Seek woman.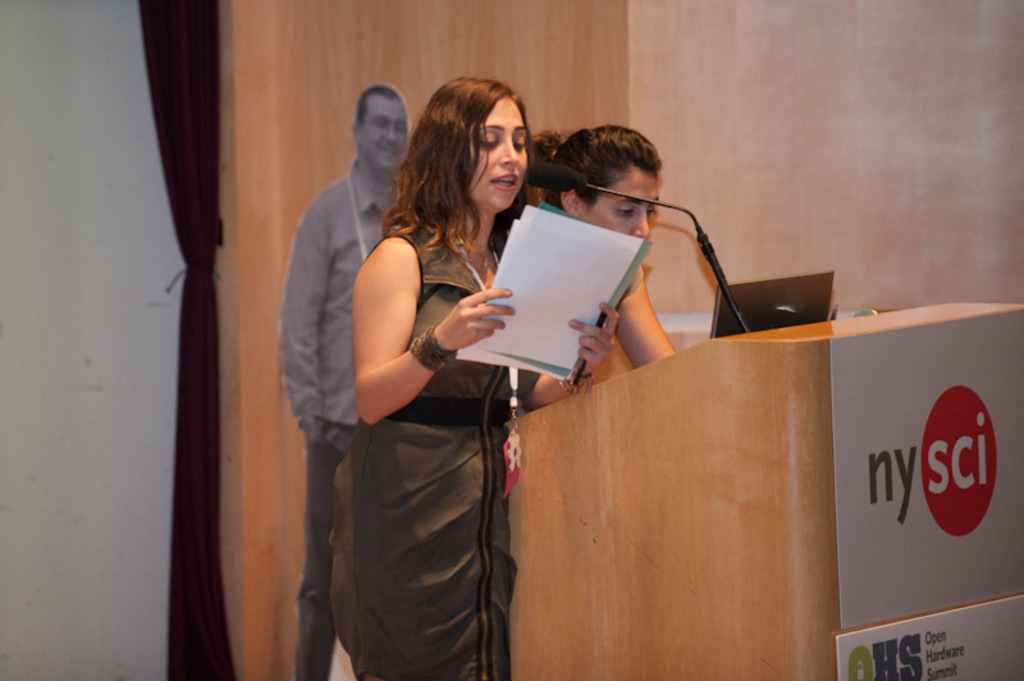
select_region(520, 122, 687, 415).
